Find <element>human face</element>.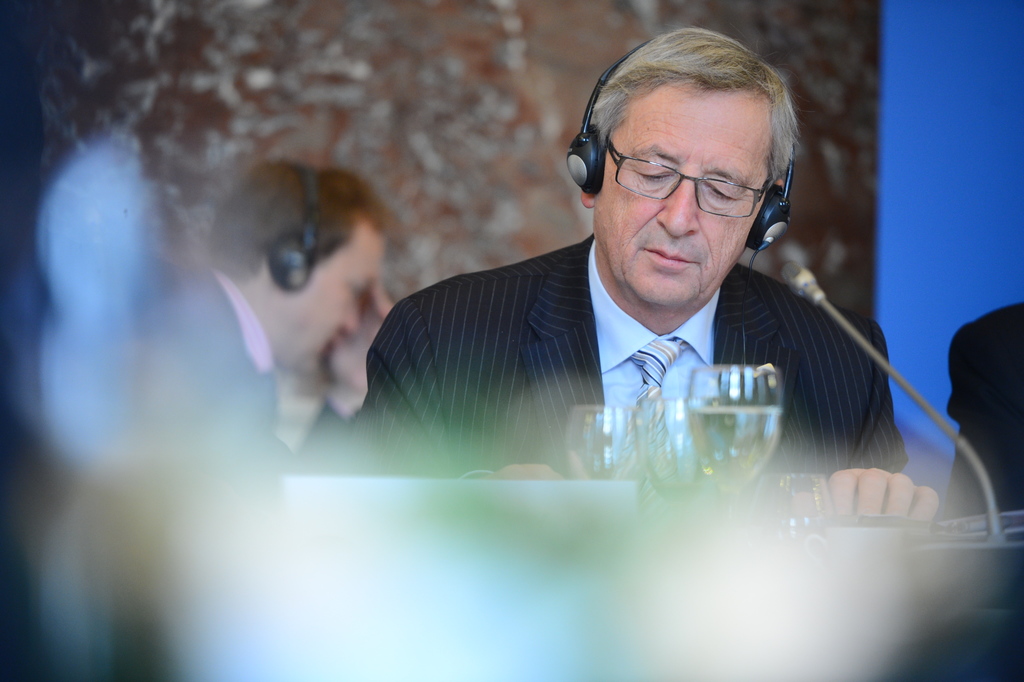
pyautogui.locateOnScreen(593, 80, 766, 309).
